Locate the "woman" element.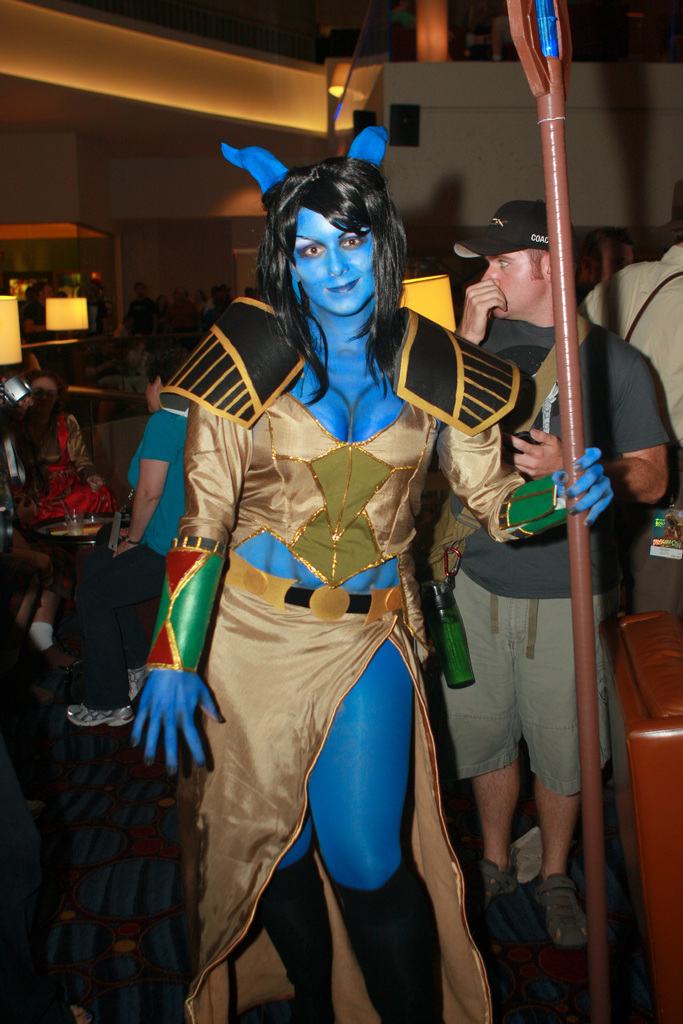
Element bbox: x1=131 y1=123 x2=615 y2=1023.
